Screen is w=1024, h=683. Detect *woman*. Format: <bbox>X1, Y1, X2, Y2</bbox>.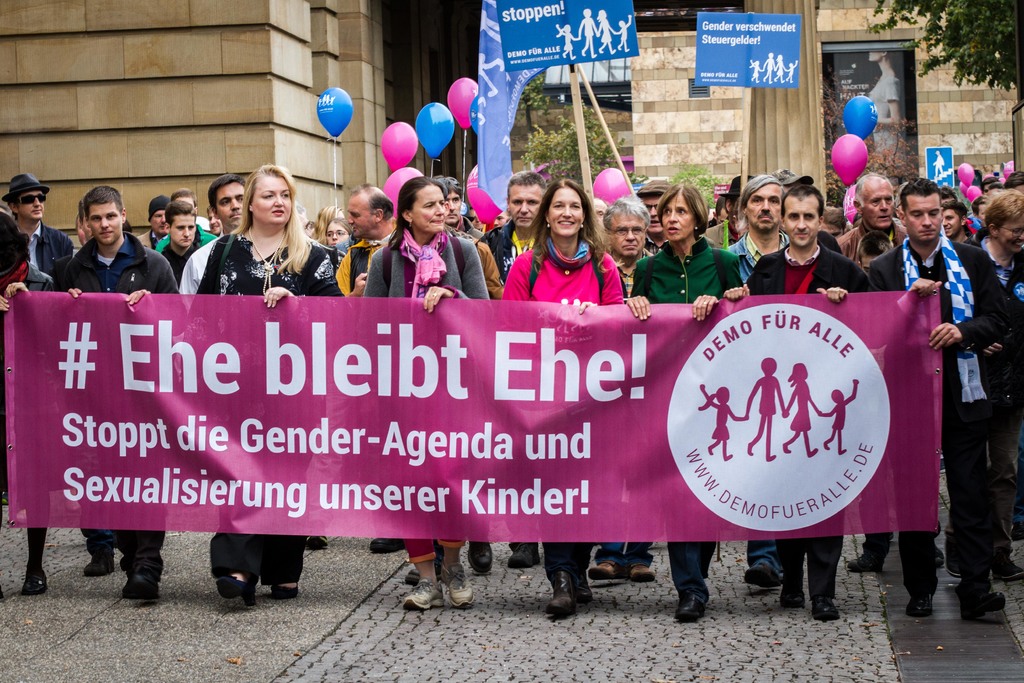
<bbox>362, 177, 493, 617</bbox>.
